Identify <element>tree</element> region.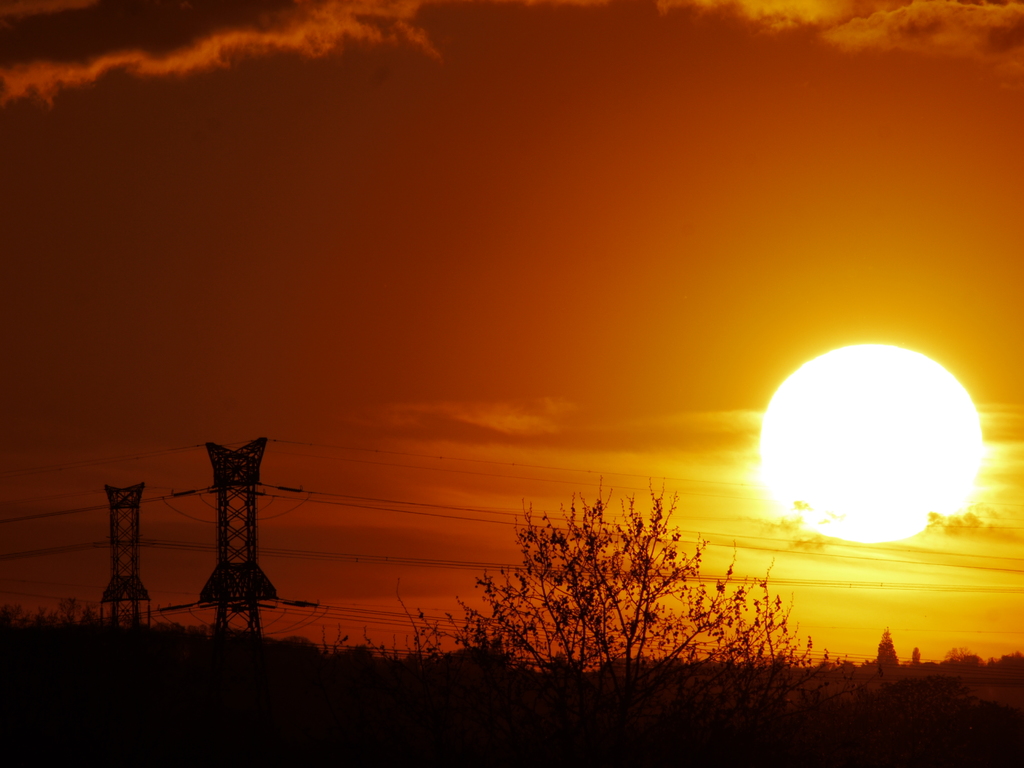
Region: [457,475,779,681].
